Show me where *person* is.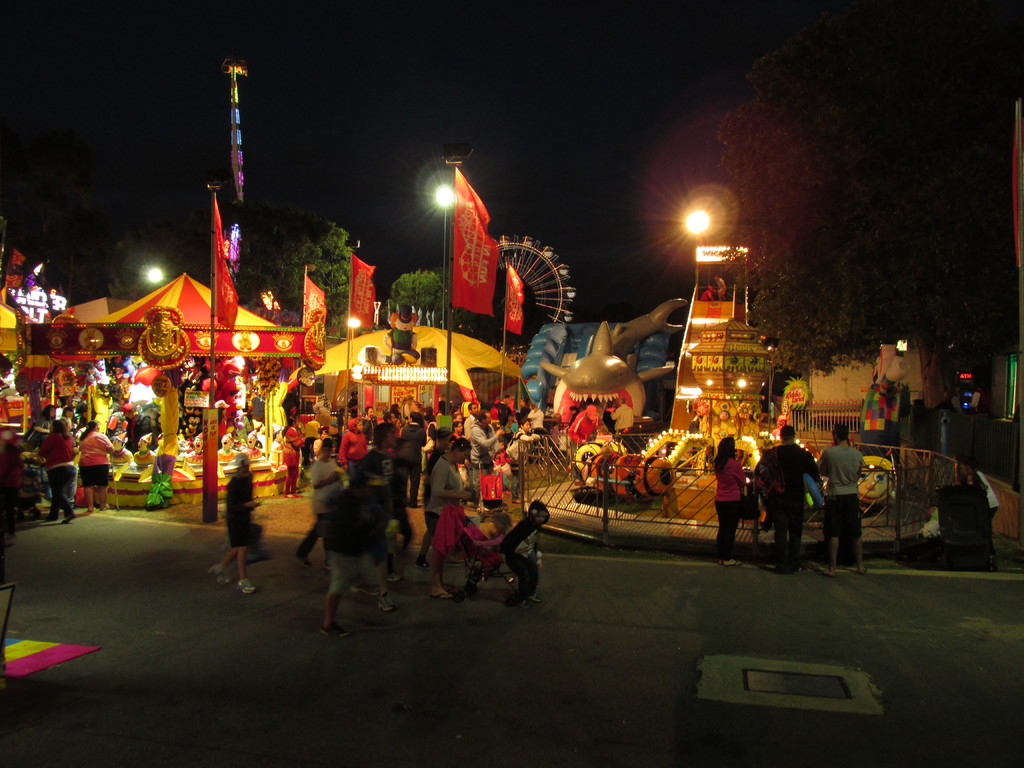
*person* is at locate(367, 399, 381, 428).
